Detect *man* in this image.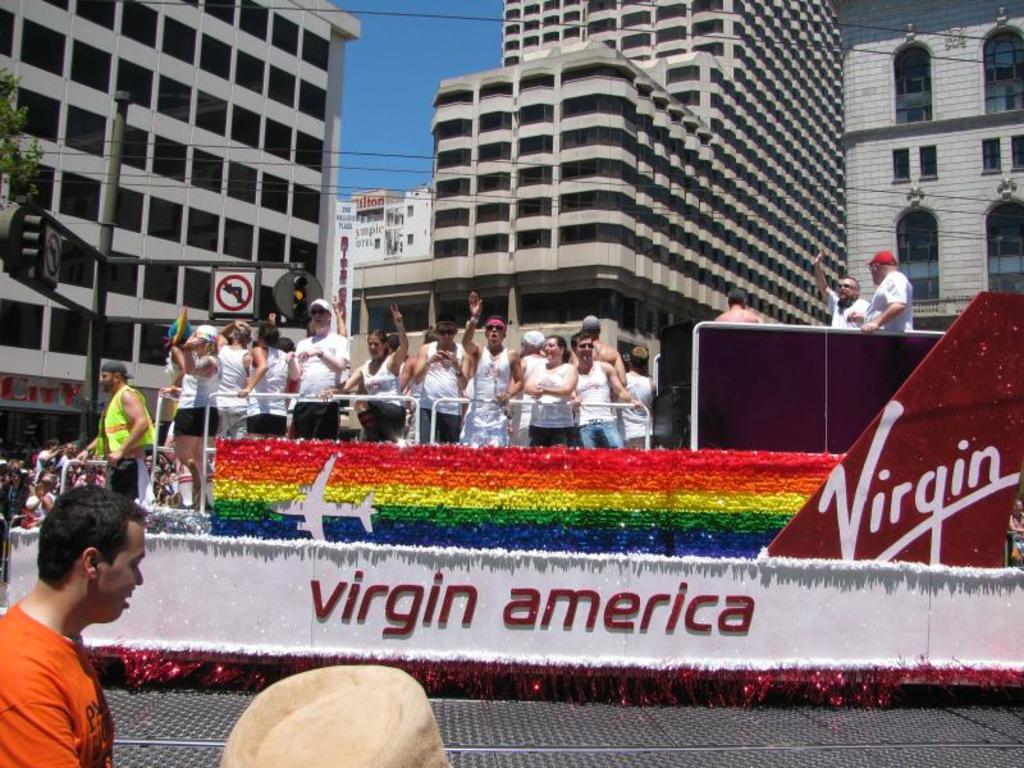
Detection: box=[812, 248, 872, 323].
